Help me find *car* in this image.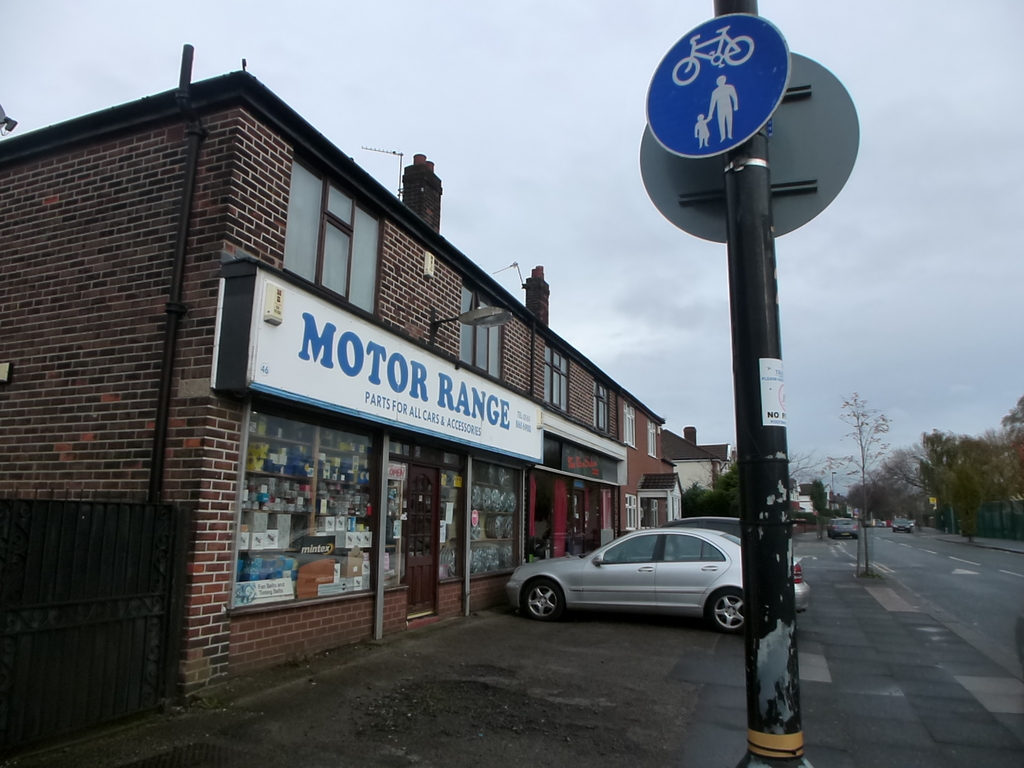
Found it: (x1=828, y1=518, x2=858, y2=538).
